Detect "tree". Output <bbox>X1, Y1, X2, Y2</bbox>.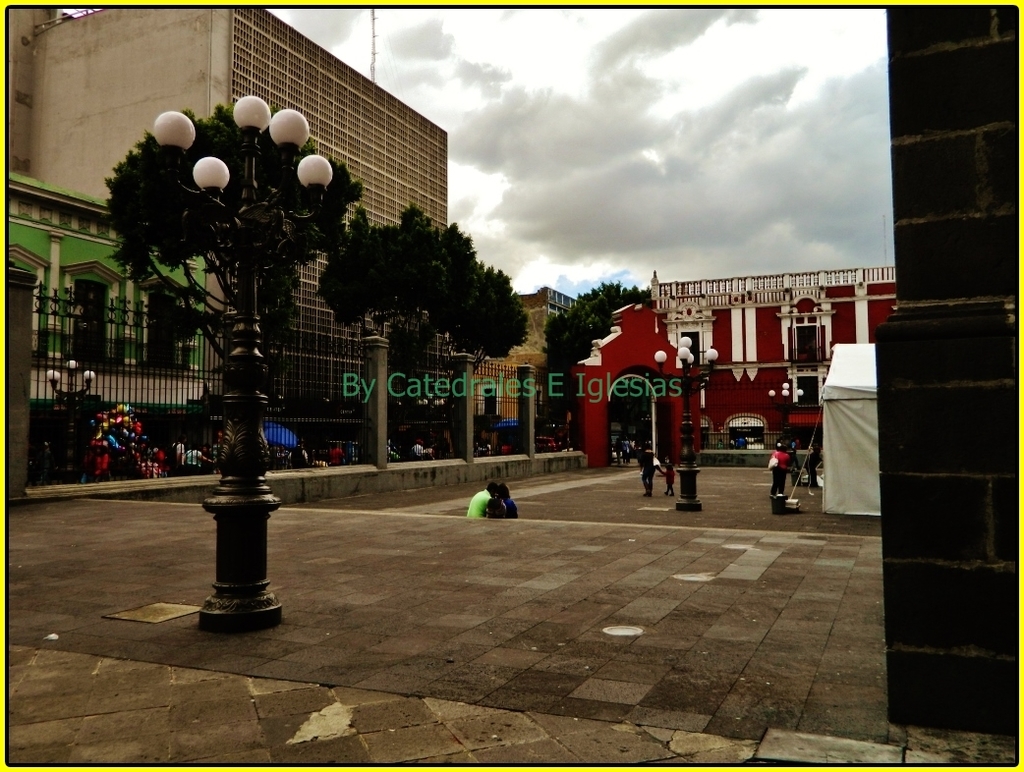
<bbox>542, 277, 653, 402</bbox>.
